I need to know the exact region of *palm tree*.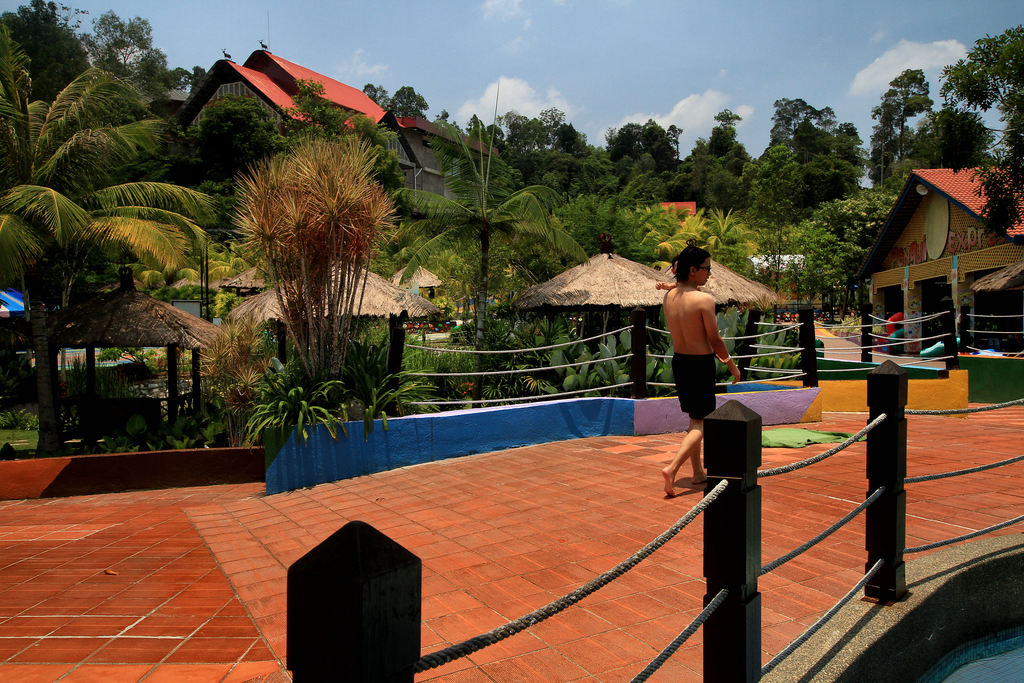
Region: BBox(189, 147, 287, 269).
